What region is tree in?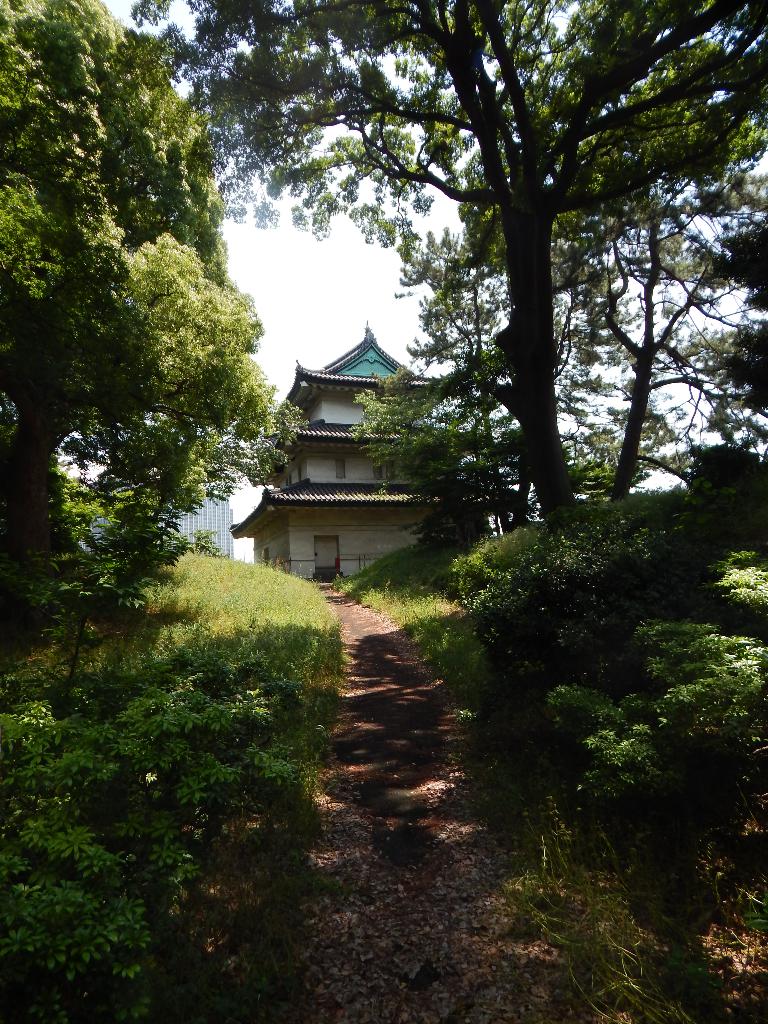
rect(30, 31, 272, 760).
